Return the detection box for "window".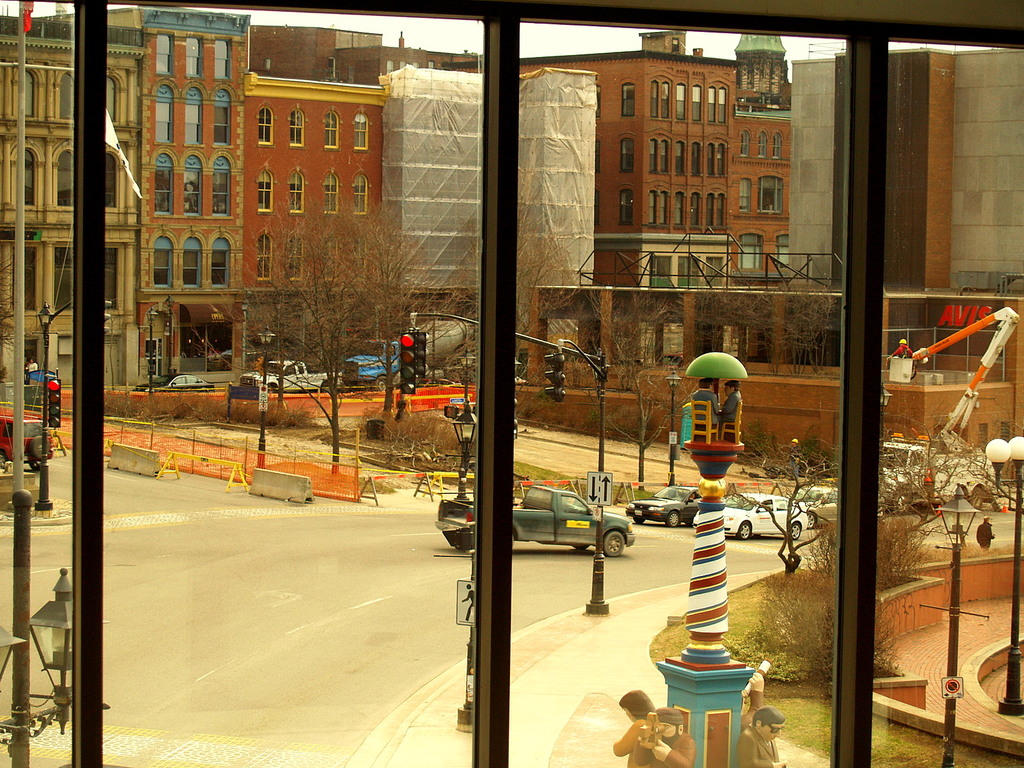
619 137 634 172.
